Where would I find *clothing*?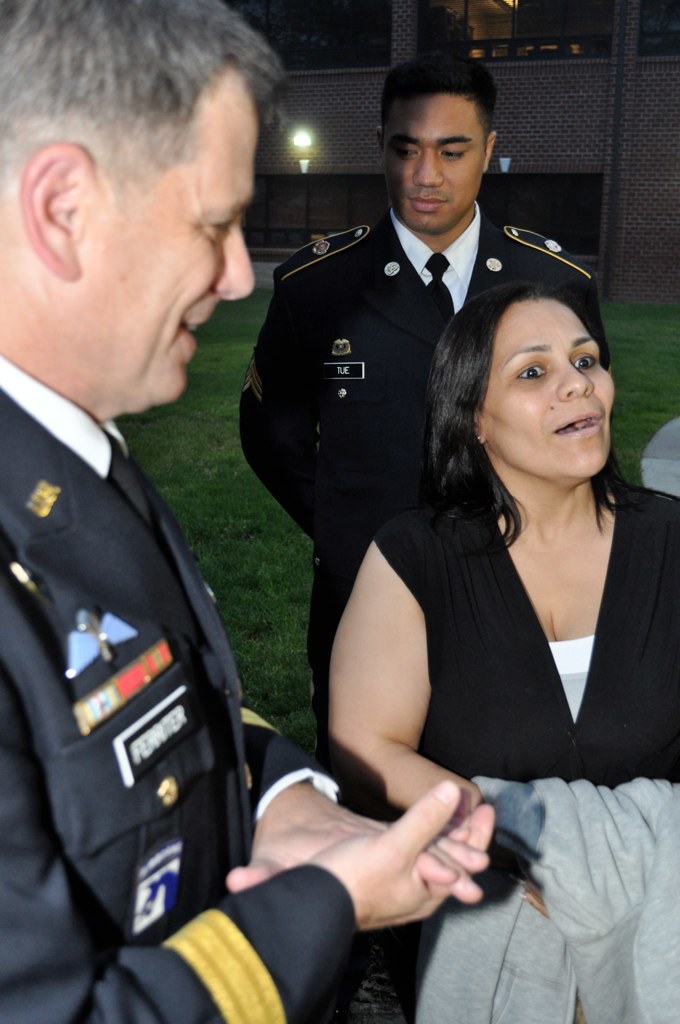
At rect(0, 359, 361, 1023).
